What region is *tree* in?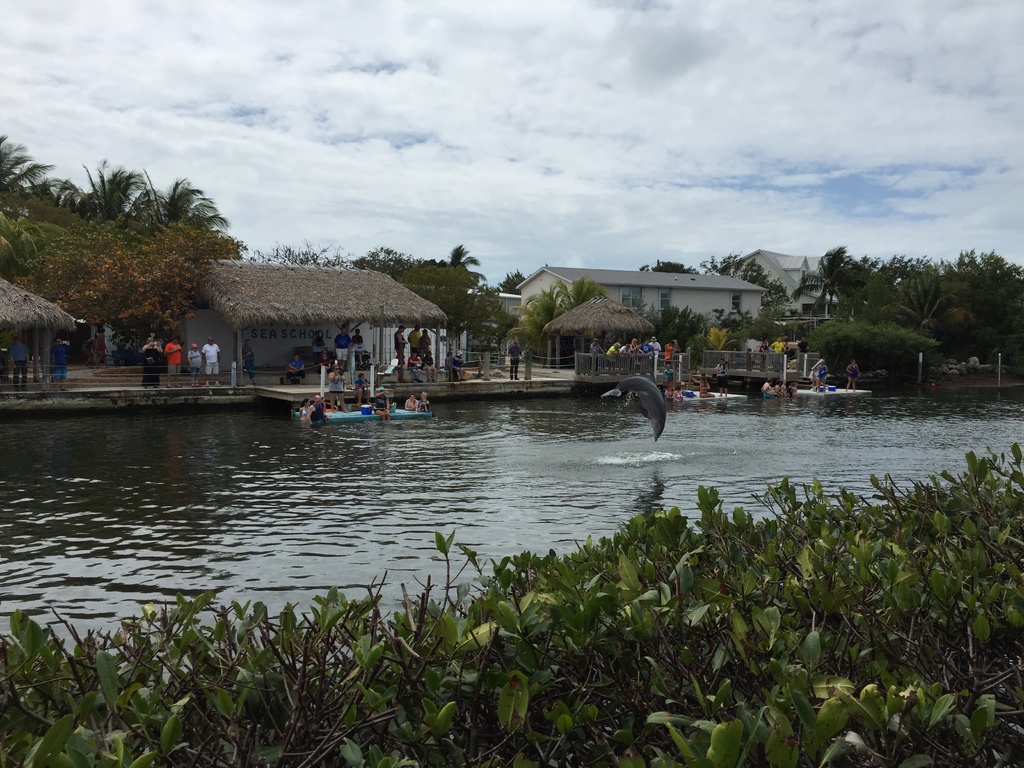
locate(245, 237, 355, 269).
